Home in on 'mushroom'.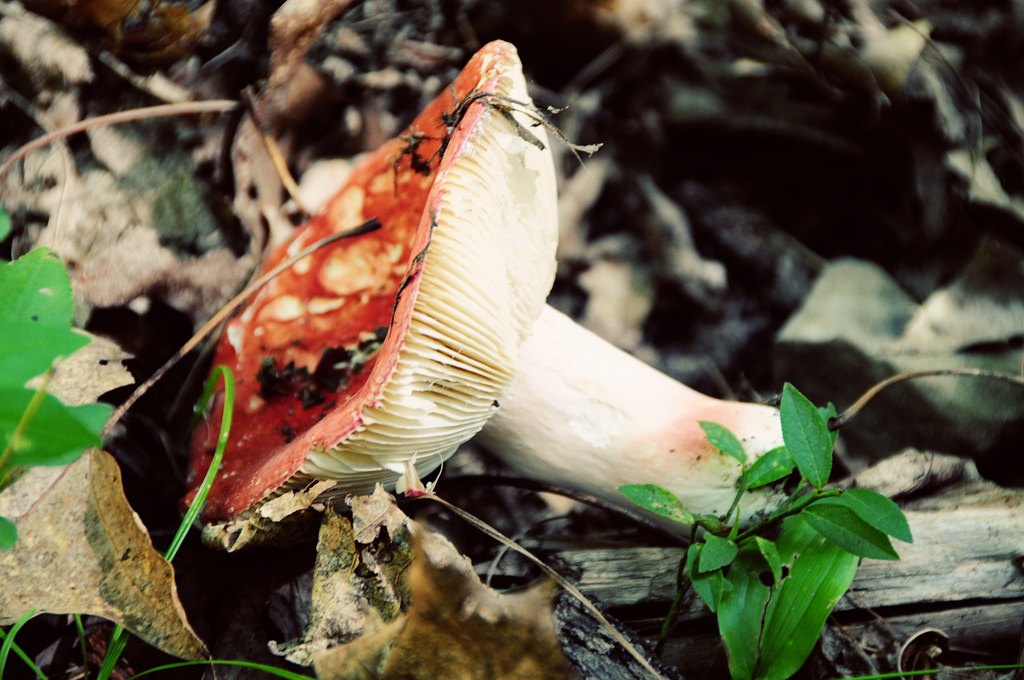
Homed in at 184,40,783,547.
